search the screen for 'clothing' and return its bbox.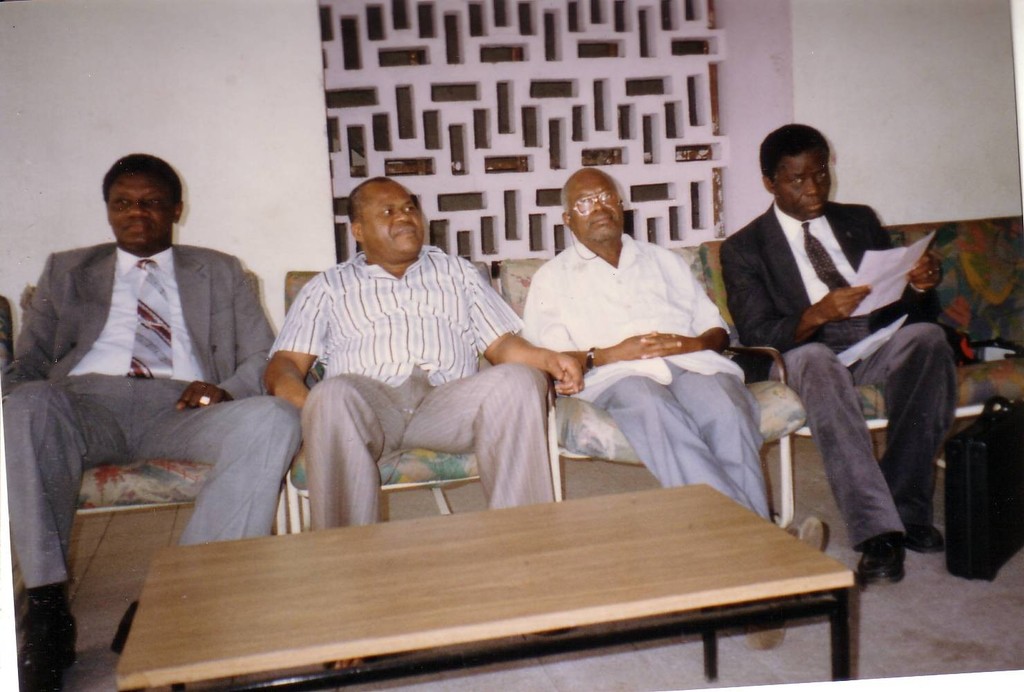
Found: box(264, 233, 549, 529).
